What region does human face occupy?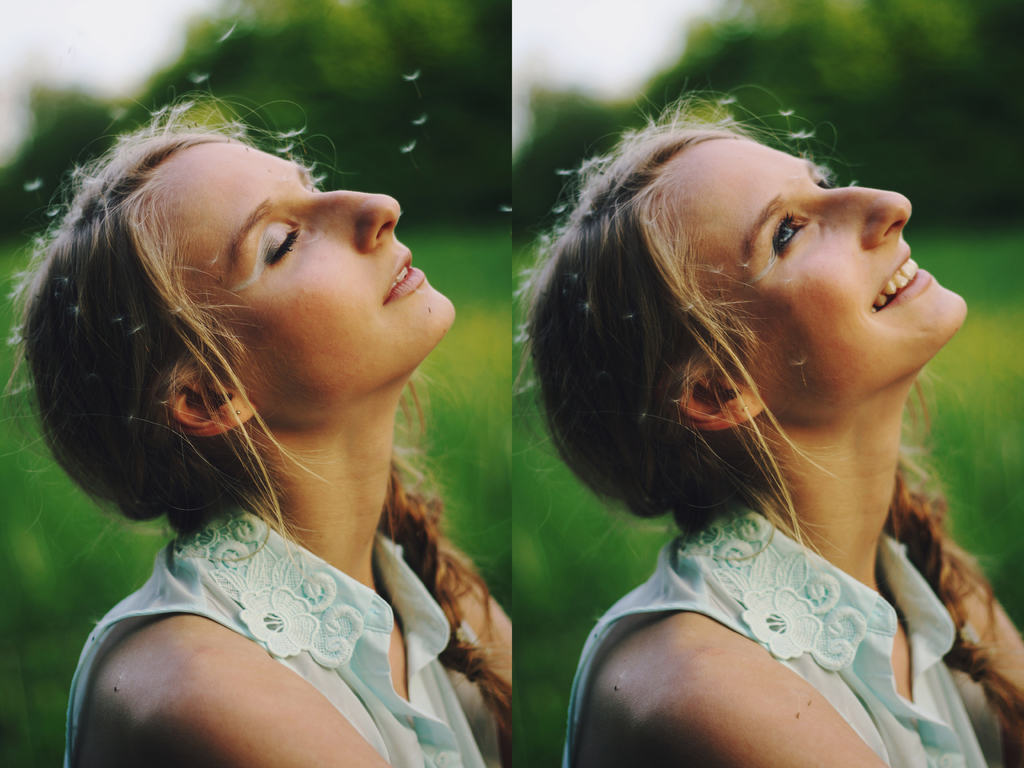
bbox(654, 131, 976, 407).
